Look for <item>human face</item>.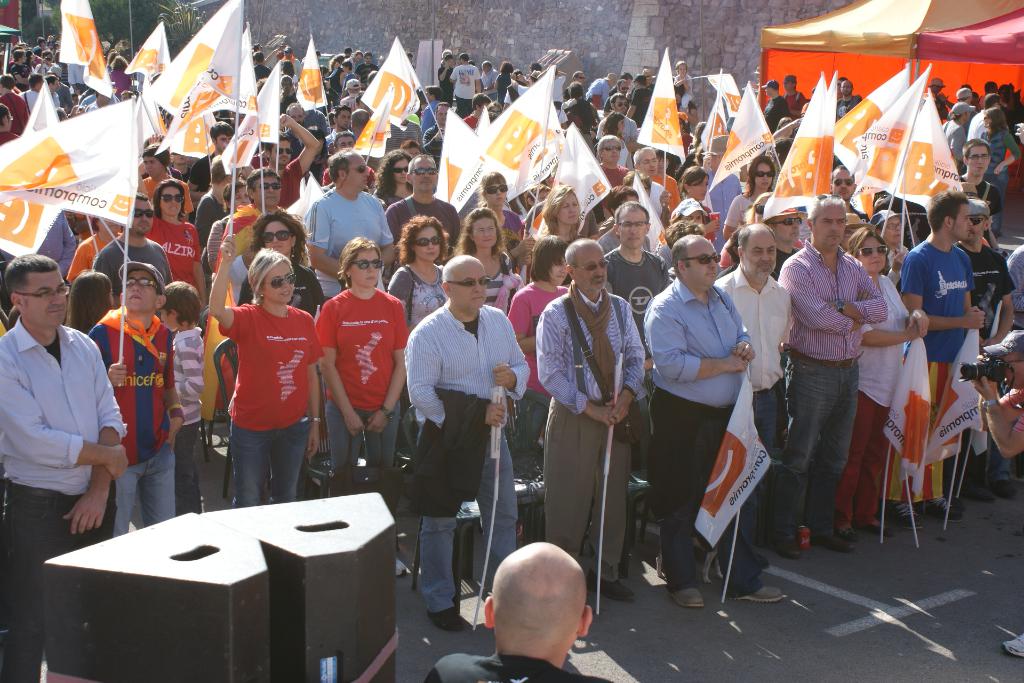
Found: detection(1007, 358, 1023, 389).
